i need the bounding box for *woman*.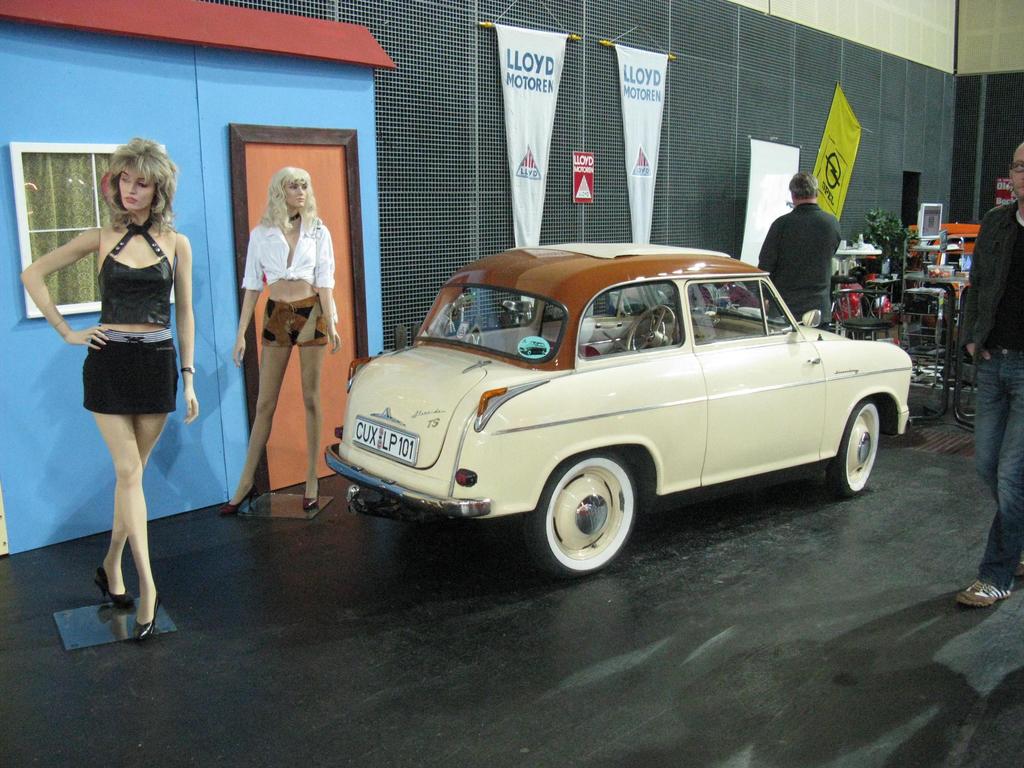
Here it is: select_region(13, 131, 203, 643).
